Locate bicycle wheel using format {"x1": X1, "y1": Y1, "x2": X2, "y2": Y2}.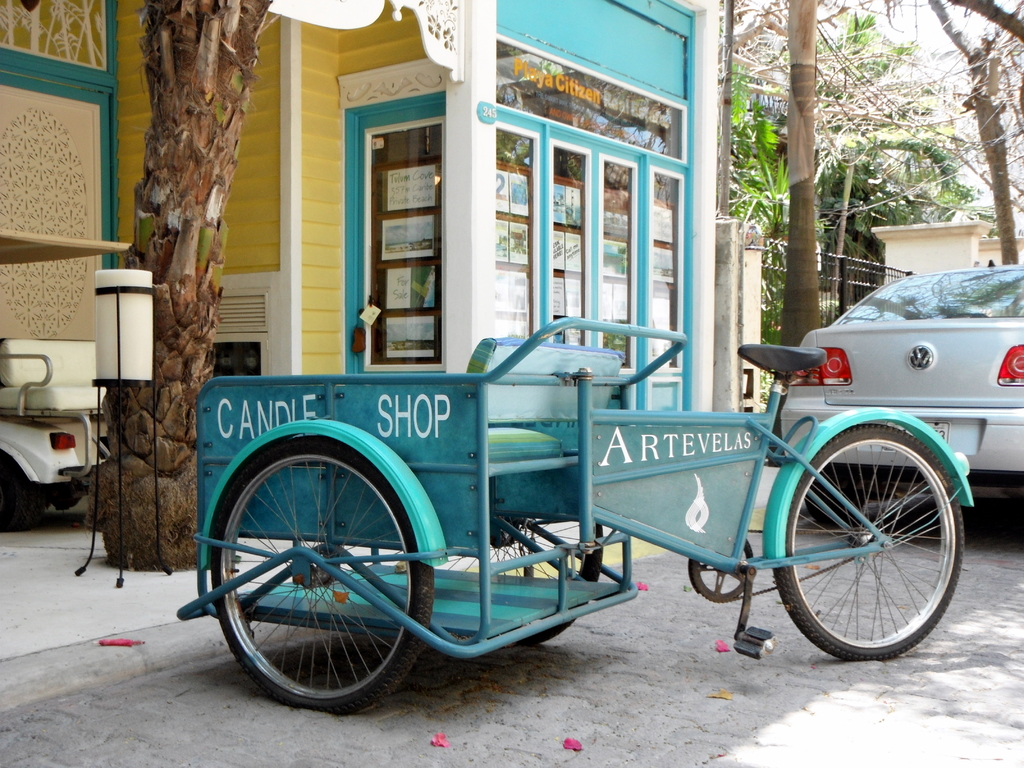
{"x1": 438, "y1": 516, "x2": 604, "y2": 643}.
